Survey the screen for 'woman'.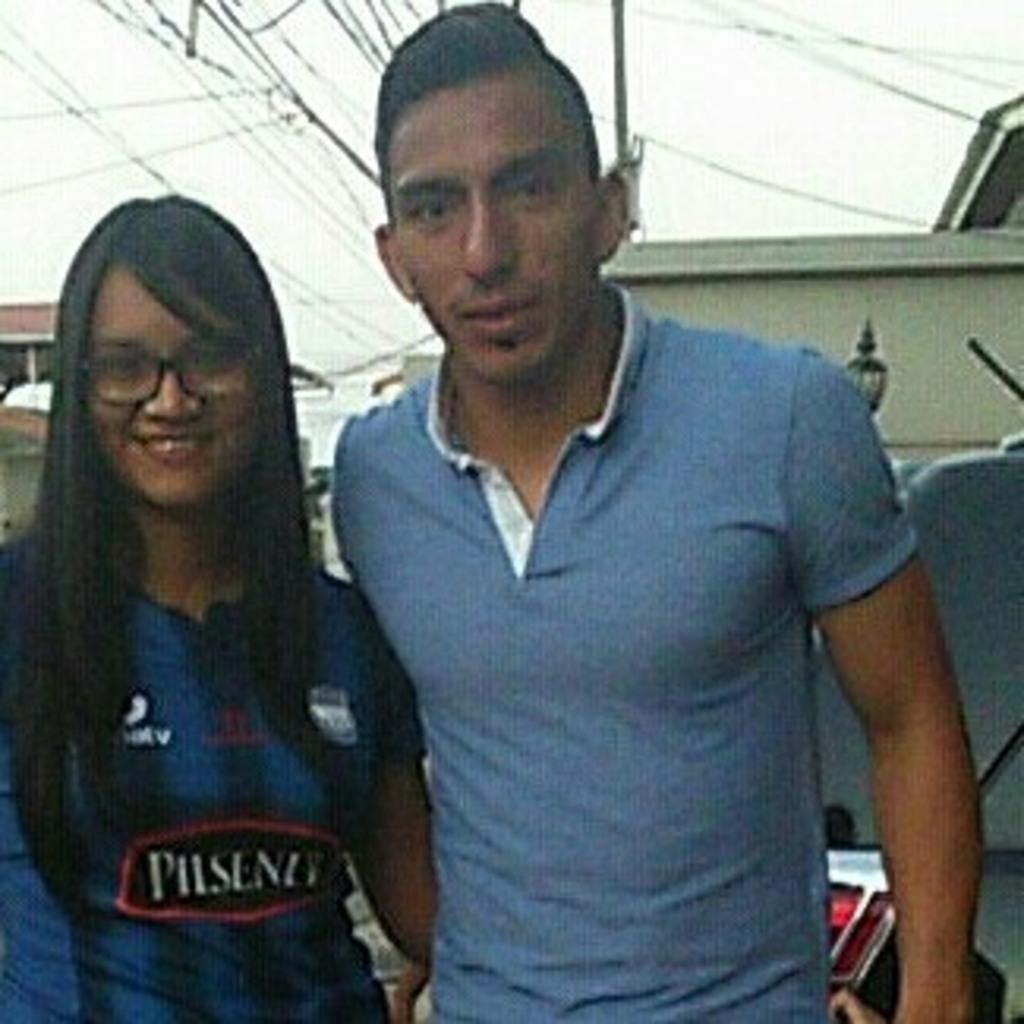
Survey found: [0,161,429,980].
